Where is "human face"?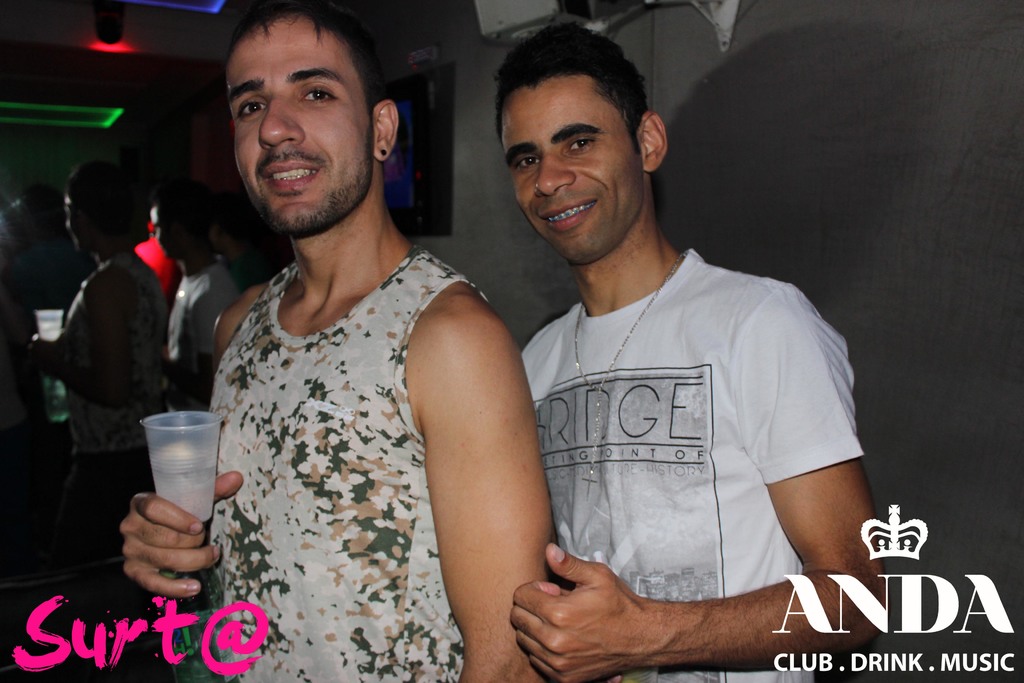
locate(226, 13, 373, 238).
